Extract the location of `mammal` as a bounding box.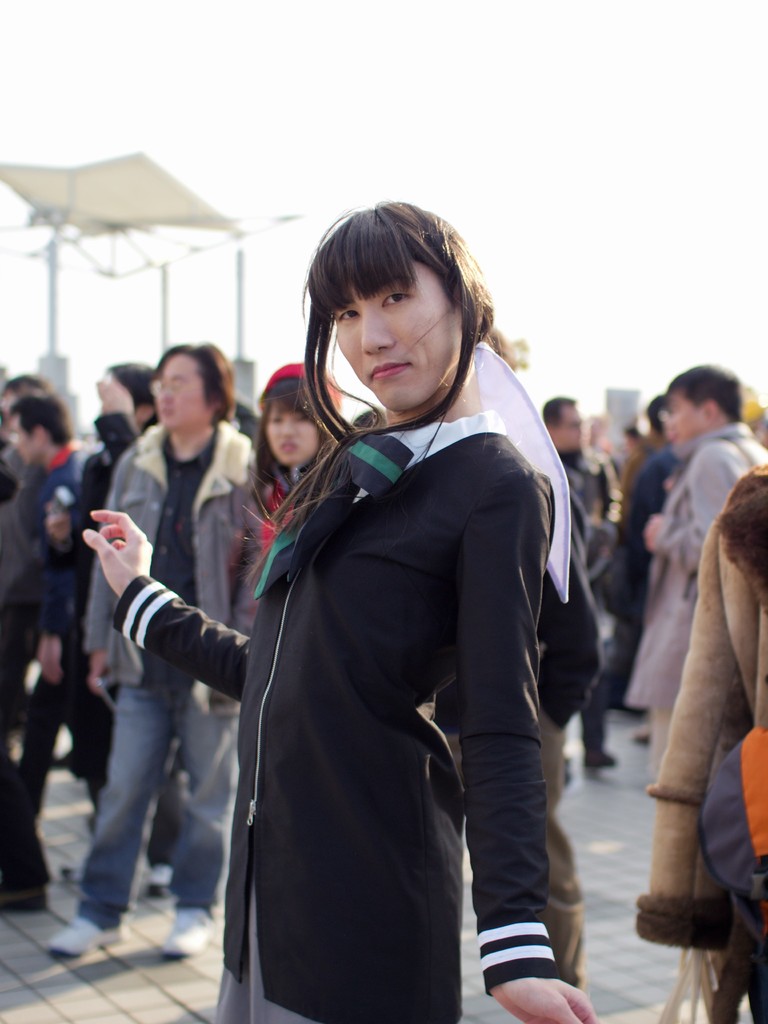
box=[541, 383, 628, 779].
